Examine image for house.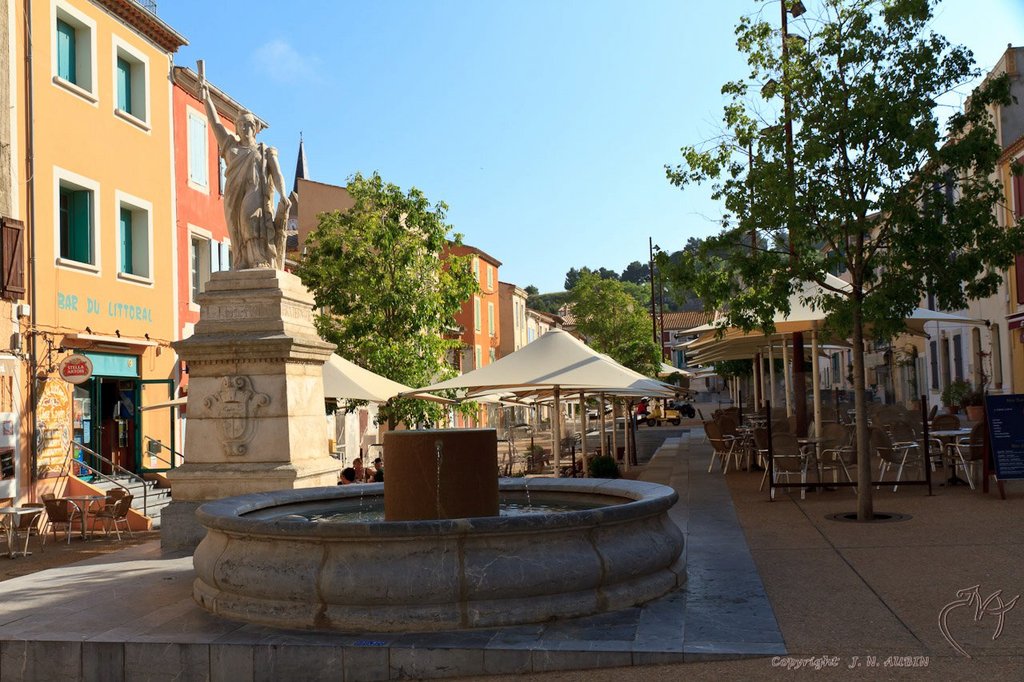
Examination result: <box>0,0,191,480</box>.
